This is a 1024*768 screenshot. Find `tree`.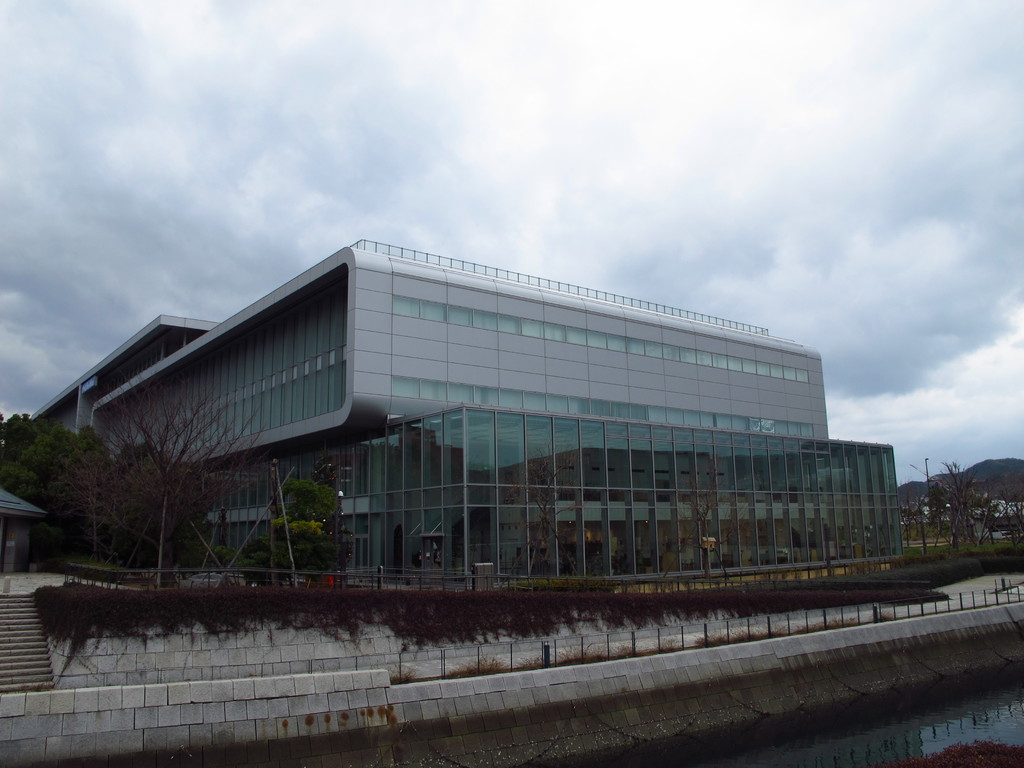
Bounding box: <box>237,537,284,583</box>.
